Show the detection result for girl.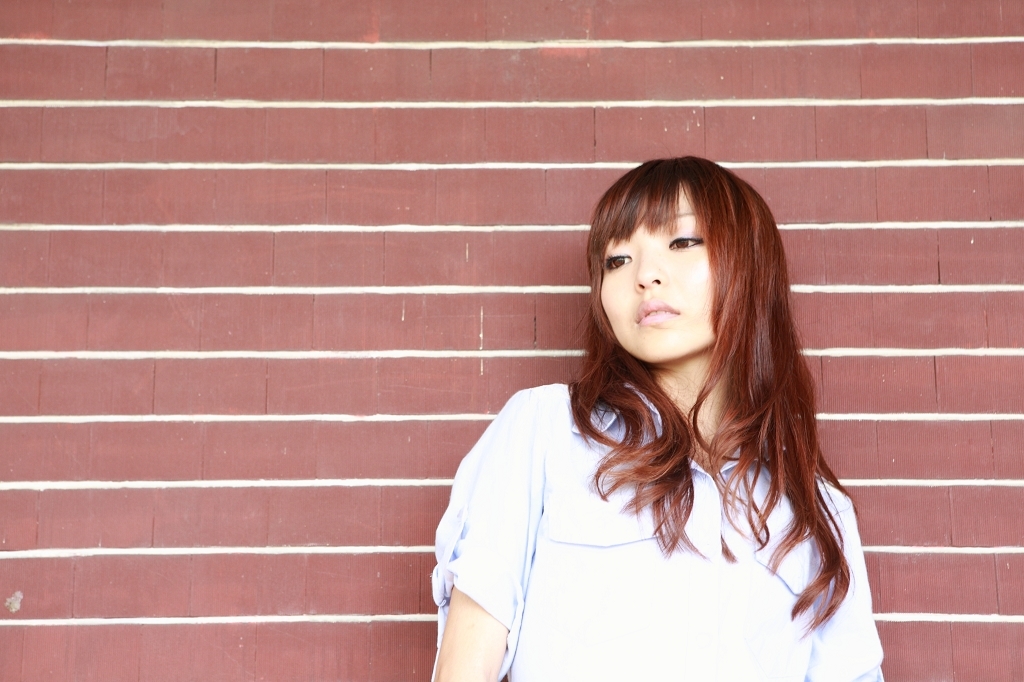
{"left": 430, "top": 157, "right": 886, "bottom": 678}.
